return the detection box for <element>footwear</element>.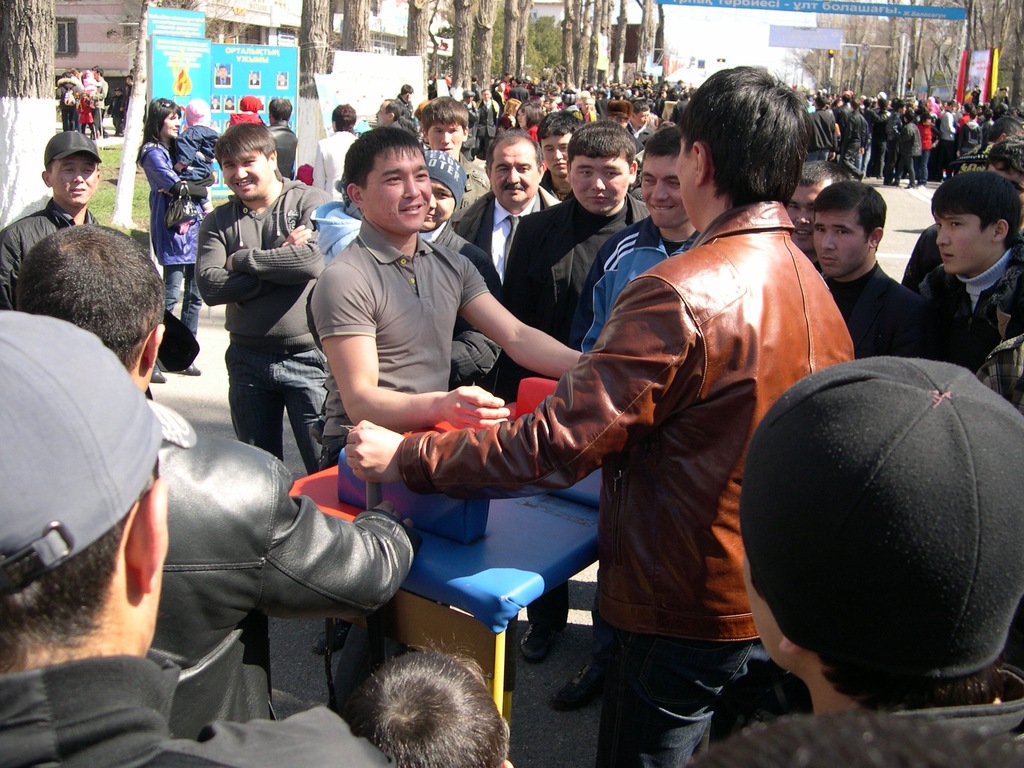
BBox(317, 611, 346, 657).
